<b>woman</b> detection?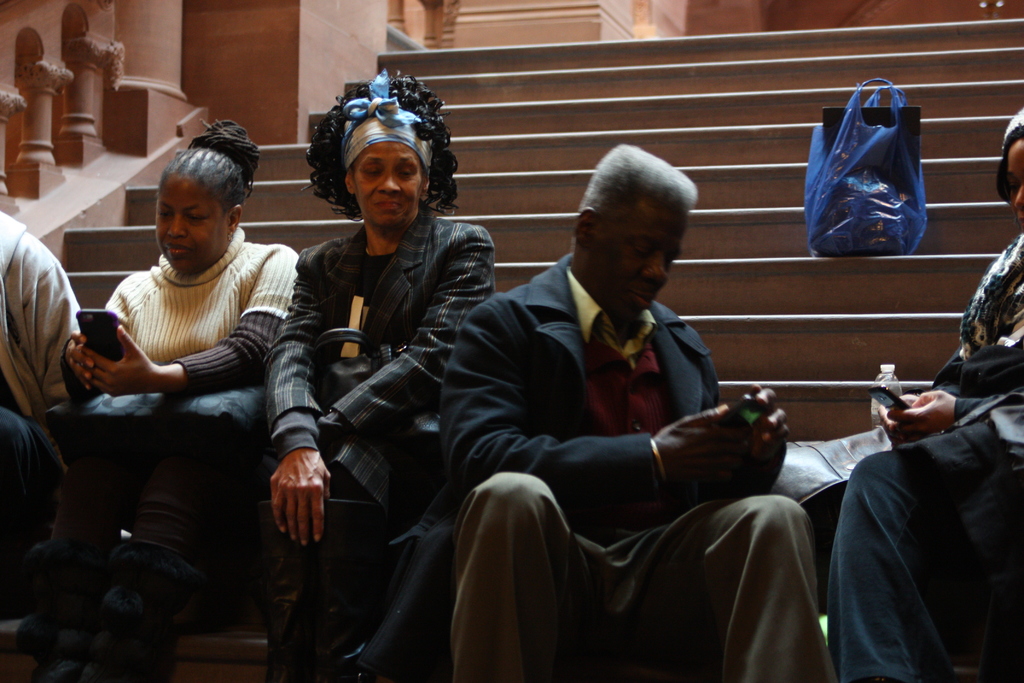
crop(820, 106, 1023, 682)
